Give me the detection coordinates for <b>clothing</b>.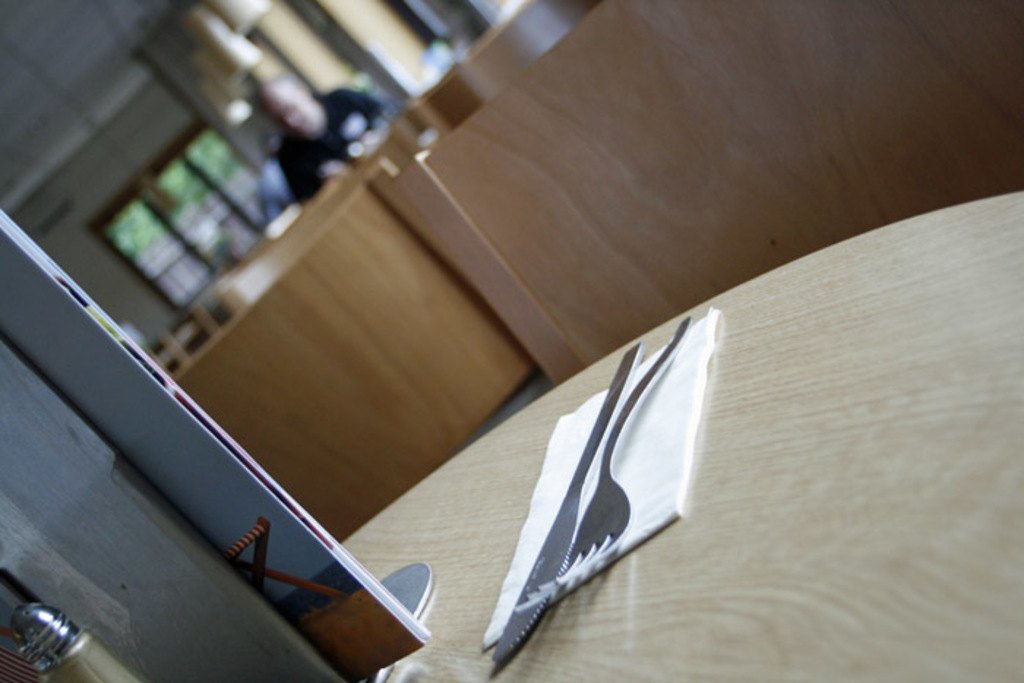
(left=288, top=98, right=388, bottom=205).
